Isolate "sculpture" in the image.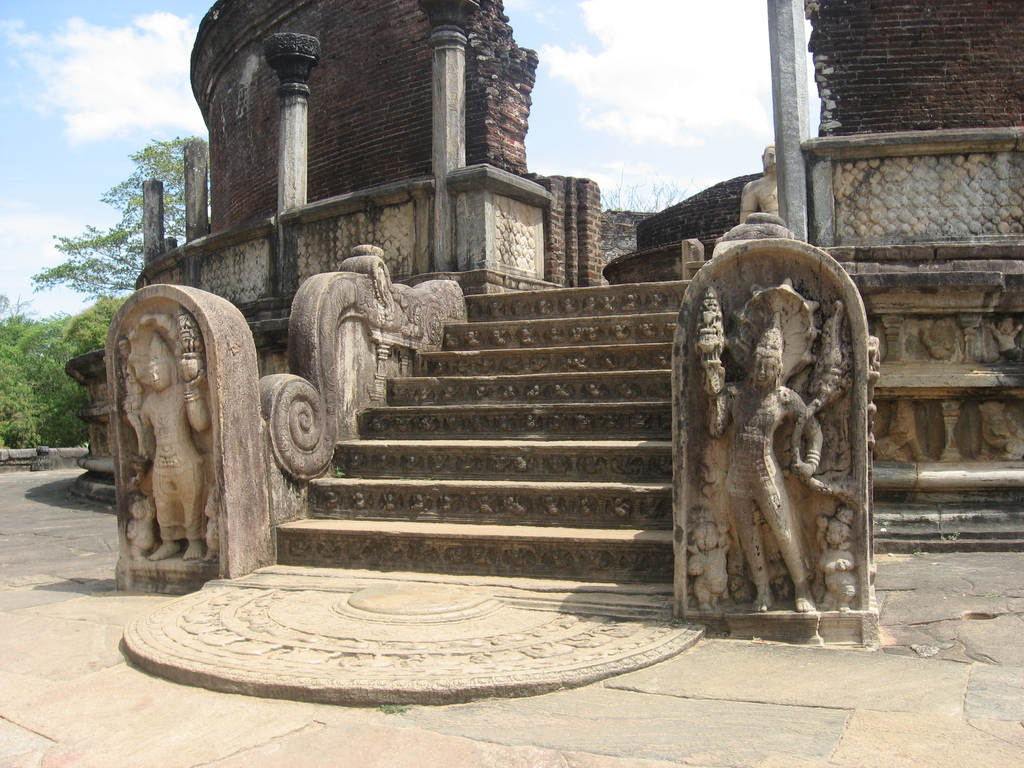
Isolated region: (left=624, top=351, right=646, bottom=369).
